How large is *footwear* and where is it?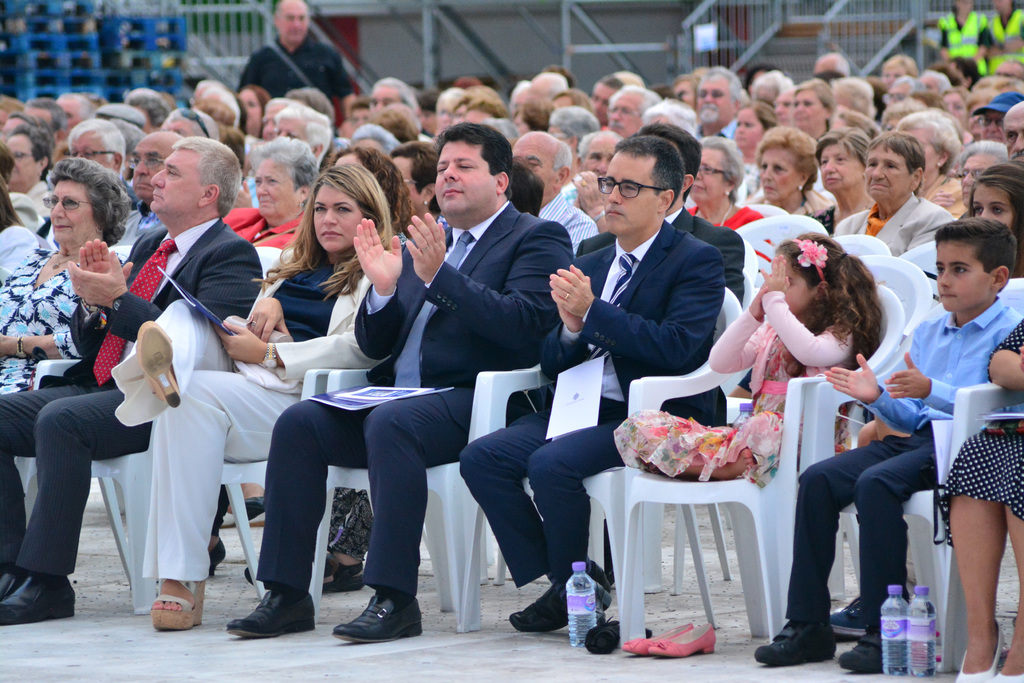
Bounding box: x1=154 y1=595 x2=202 y2=630.
